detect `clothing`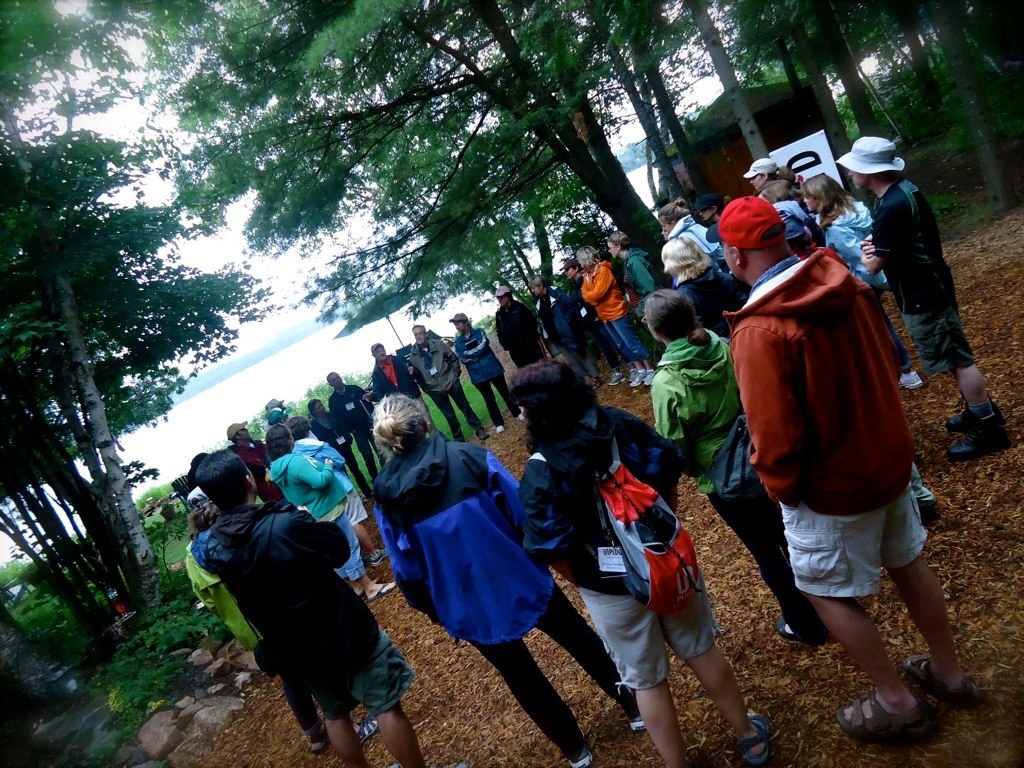
{"left": 580, "top": 257, "right": 657, "bottom": 368}
